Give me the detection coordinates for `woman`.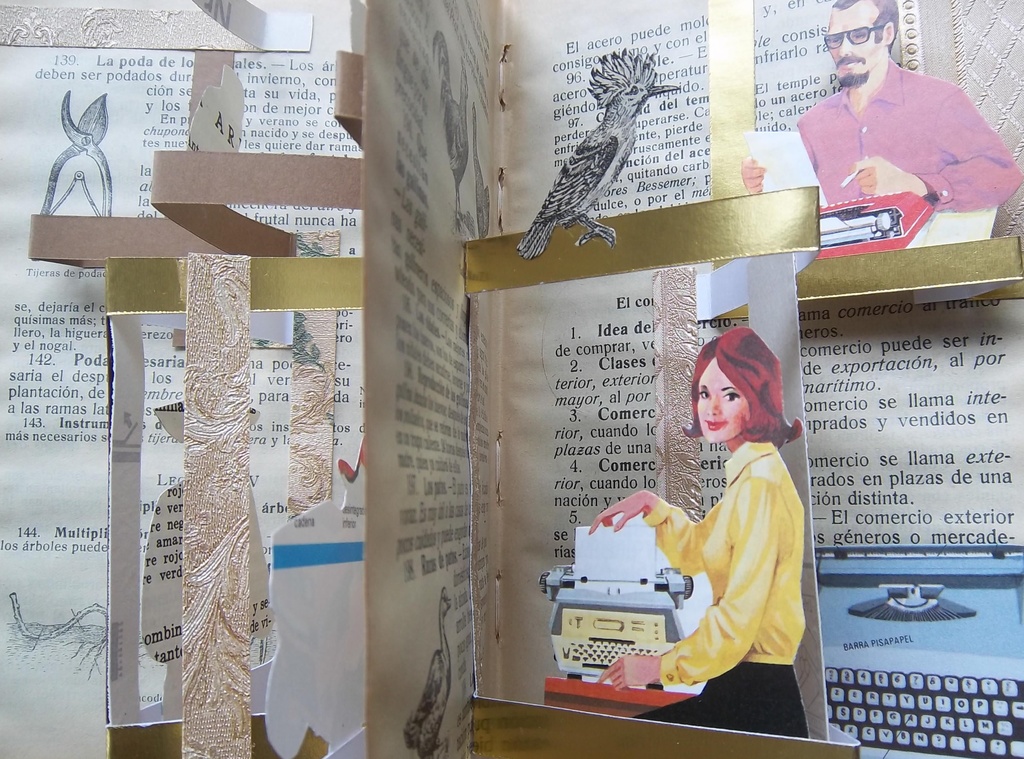
bbox=(615, 286, 838, 738).
